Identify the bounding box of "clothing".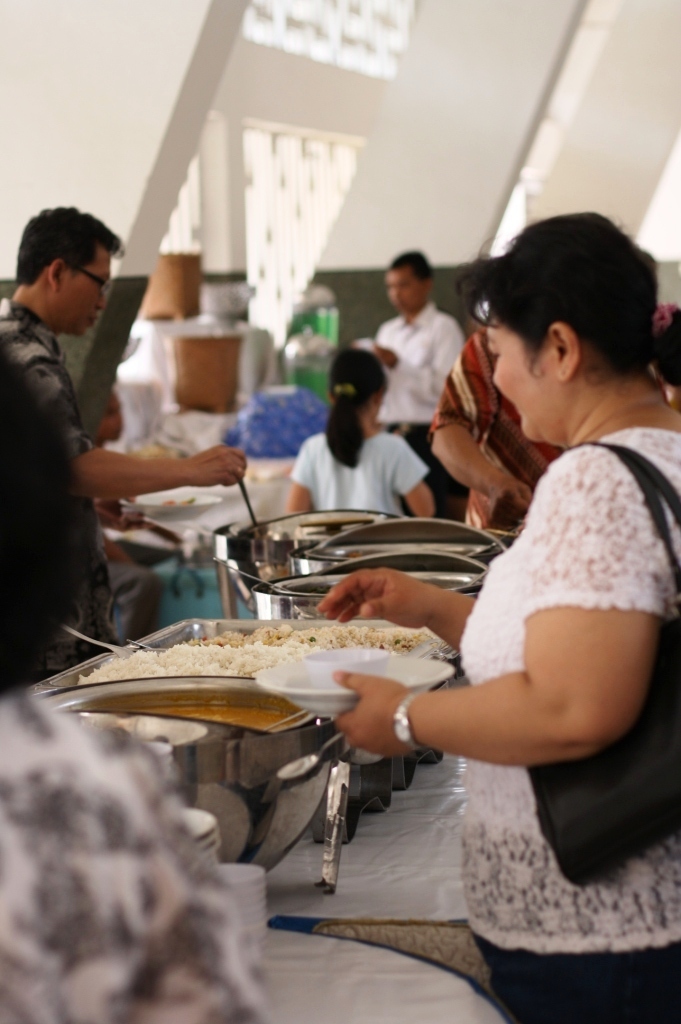
(left=0, top=299, right=117, bottom=679).
